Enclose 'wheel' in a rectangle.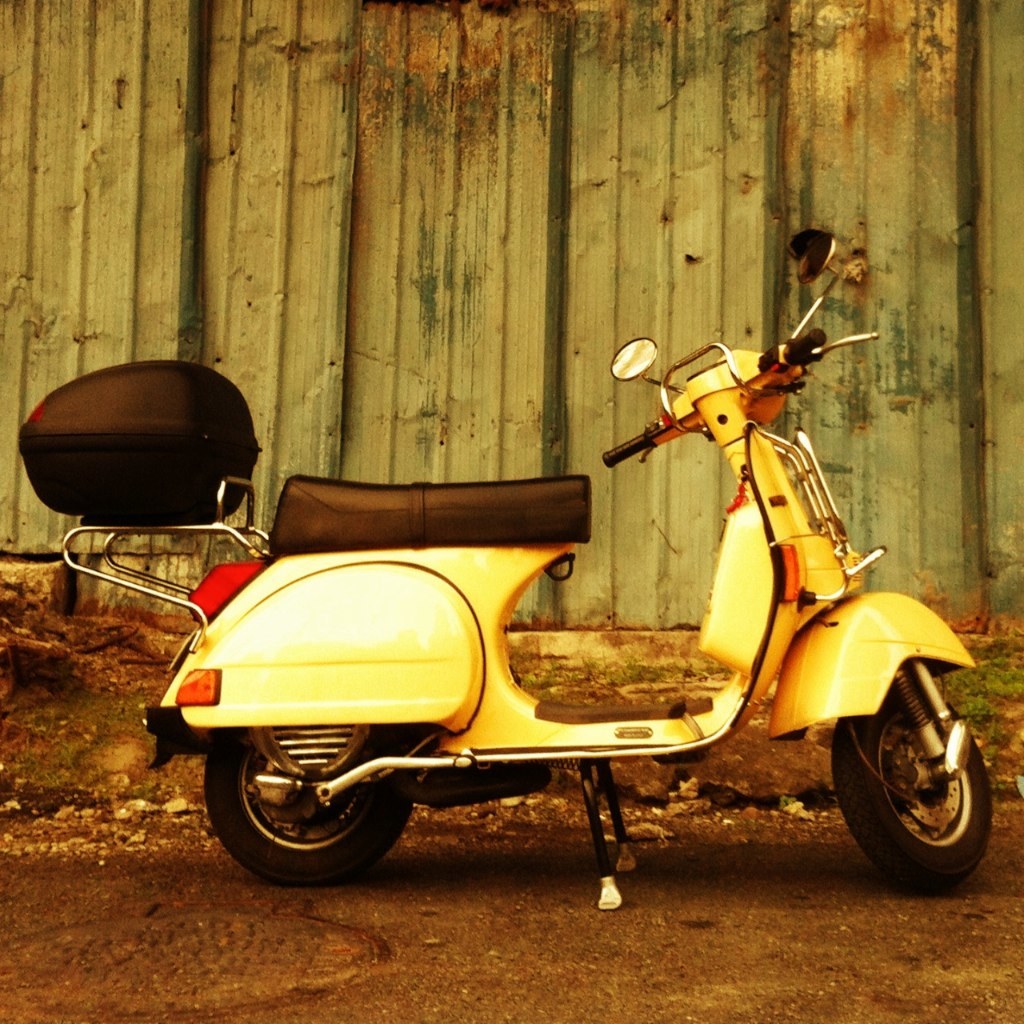
bbox=(831, 673, 1023, 893).
